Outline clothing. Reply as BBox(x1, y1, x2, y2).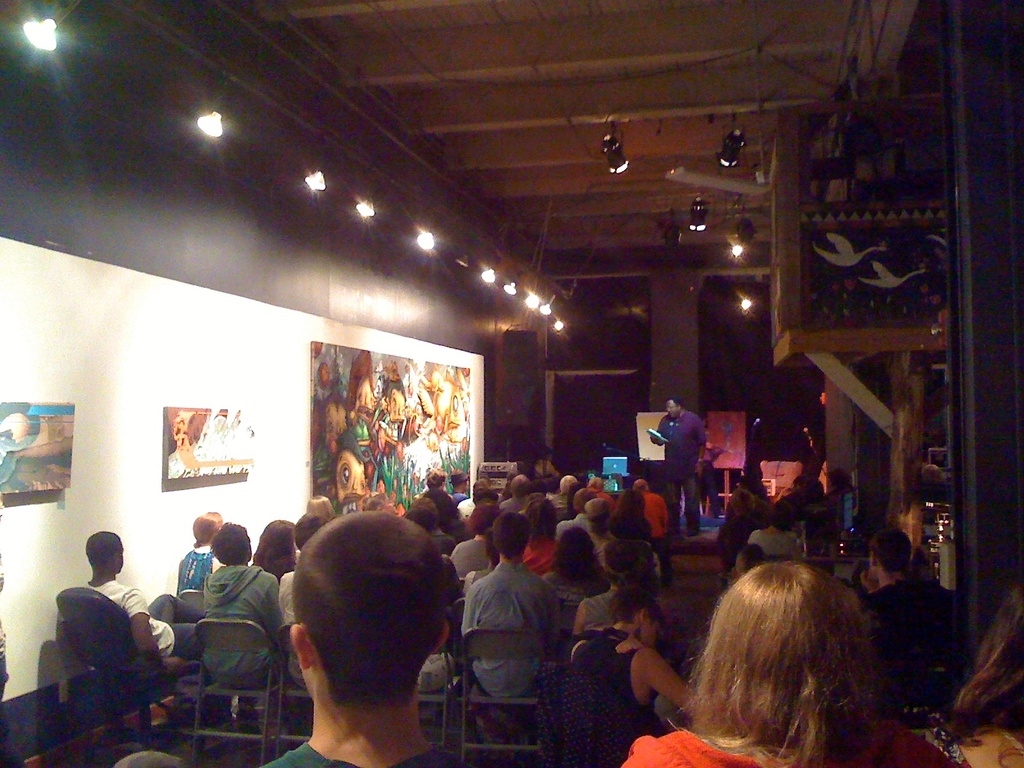
BBox(175, 548, 225, 595).
